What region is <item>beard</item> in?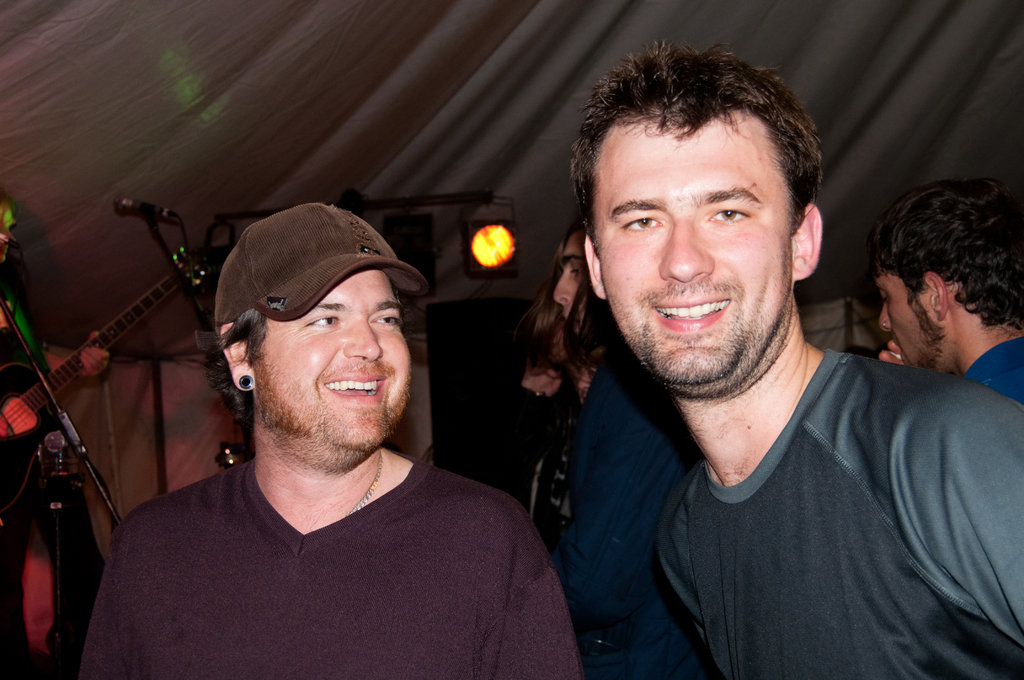
rect(619, 197, 809, 386).
